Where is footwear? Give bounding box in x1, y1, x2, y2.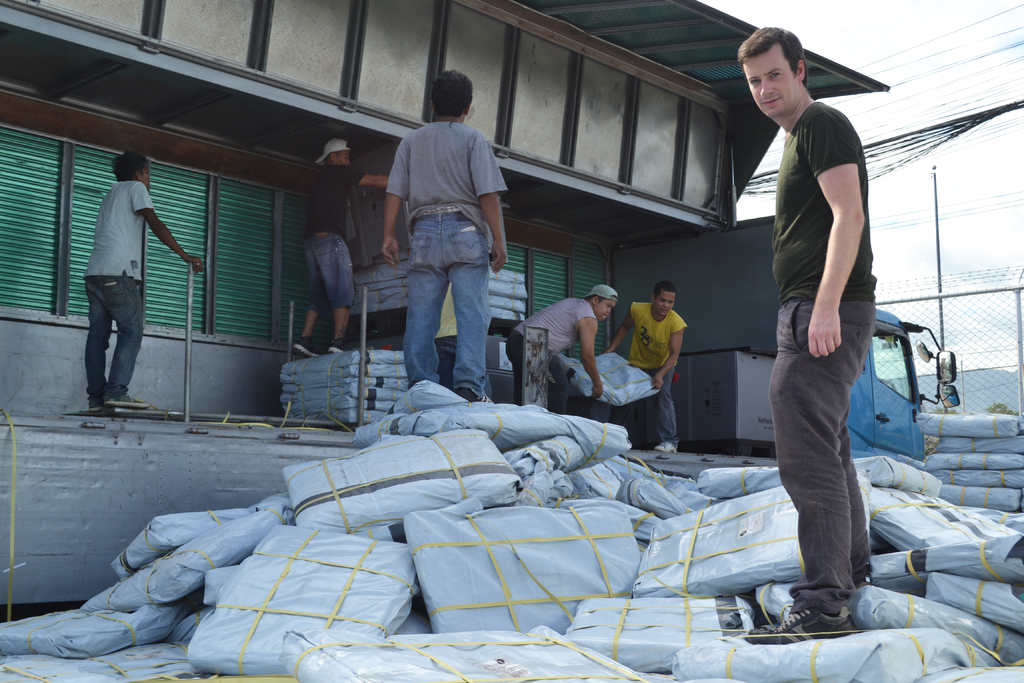
291, 337, 323, 357.
